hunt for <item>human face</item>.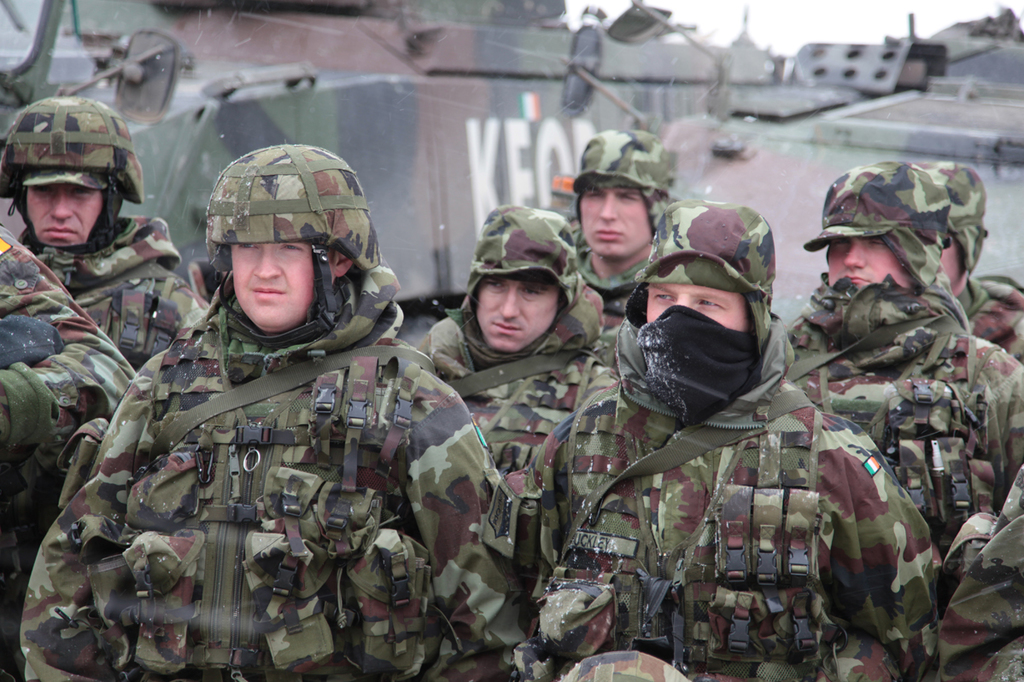
Hunted down at pyautogui.locateOnScreen(579, 189, 652, 253).
